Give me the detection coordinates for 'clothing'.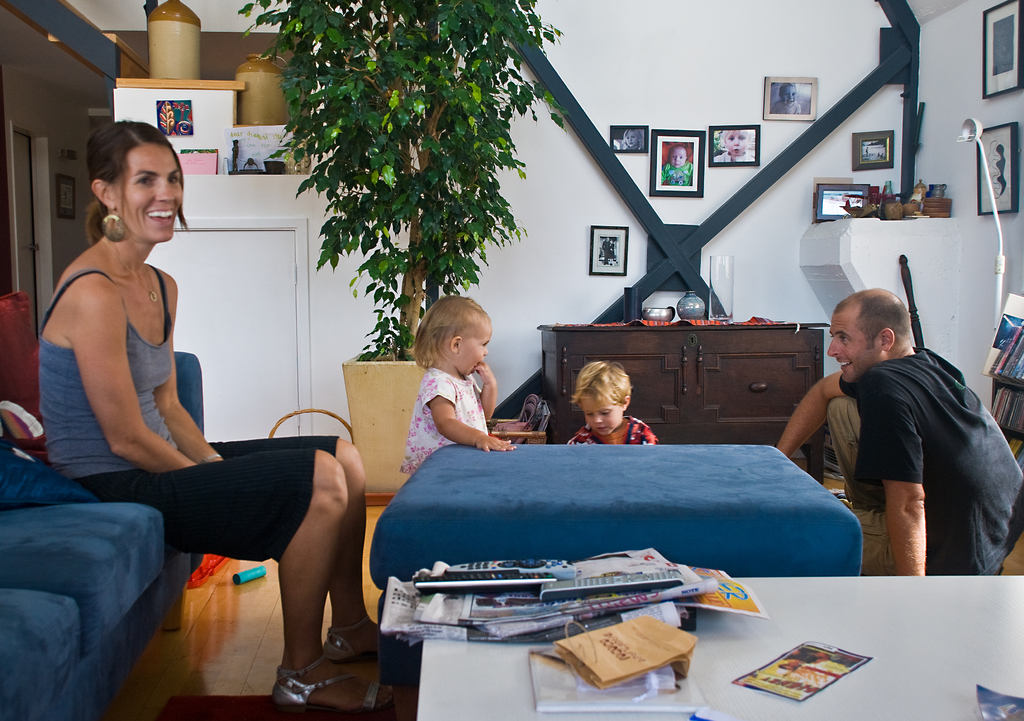
detection(570, 407, 659, 447).
